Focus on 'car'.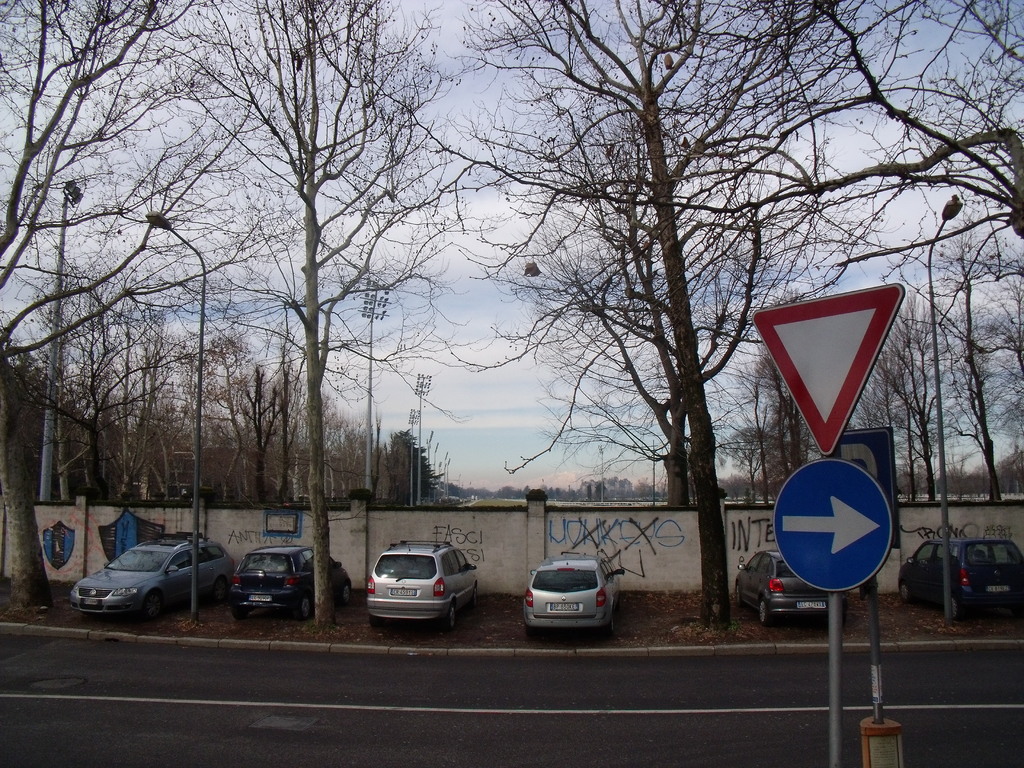
Focused at BBox(898, 541, 1023, 621).
